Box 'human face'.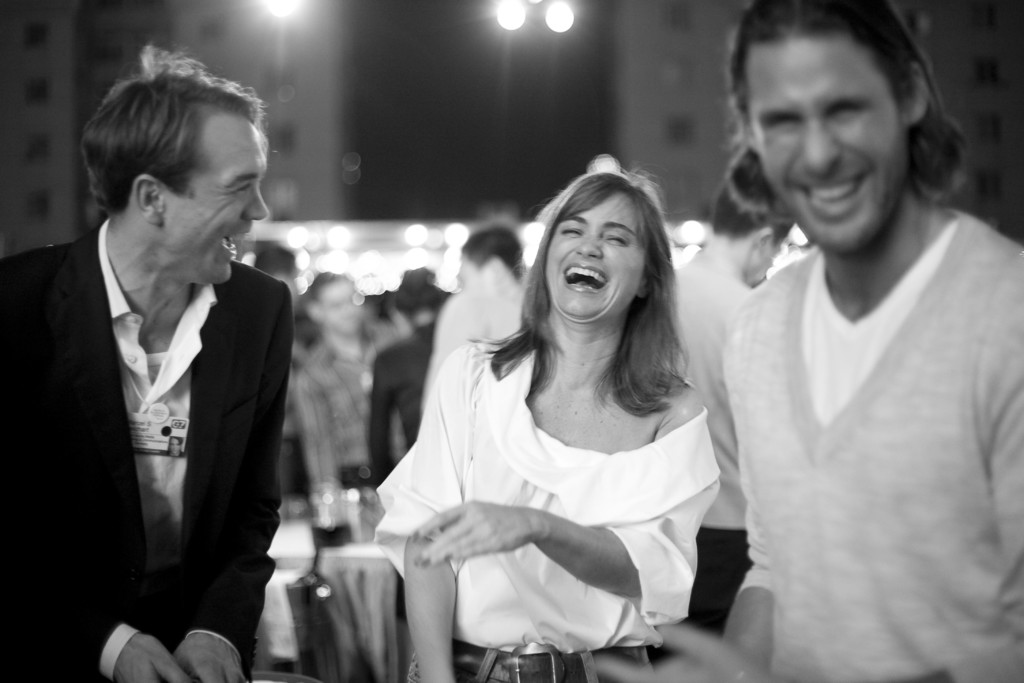
rect(548, 189, 650, 322).
